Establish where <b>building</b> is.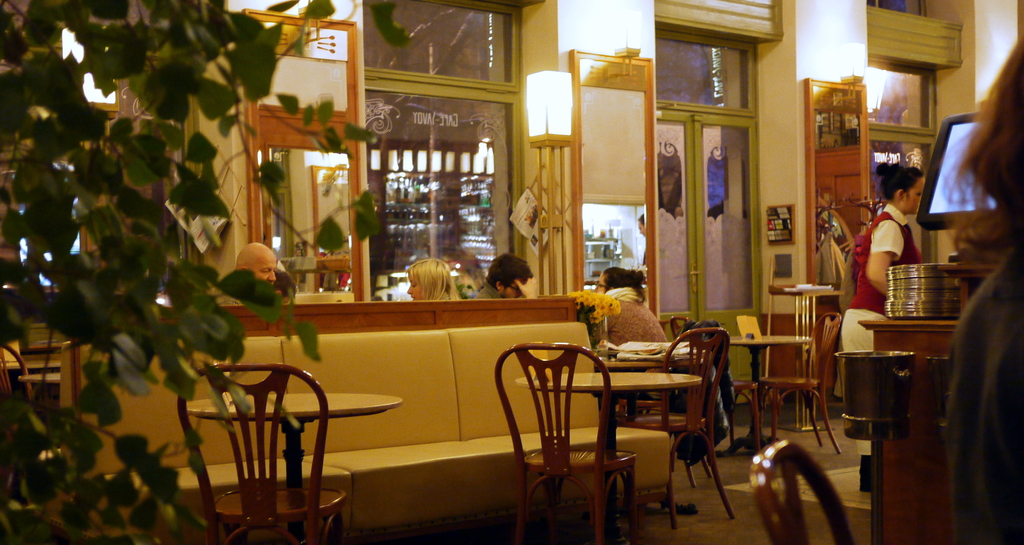
Established at Rect(3, 0, 1021, 544).
